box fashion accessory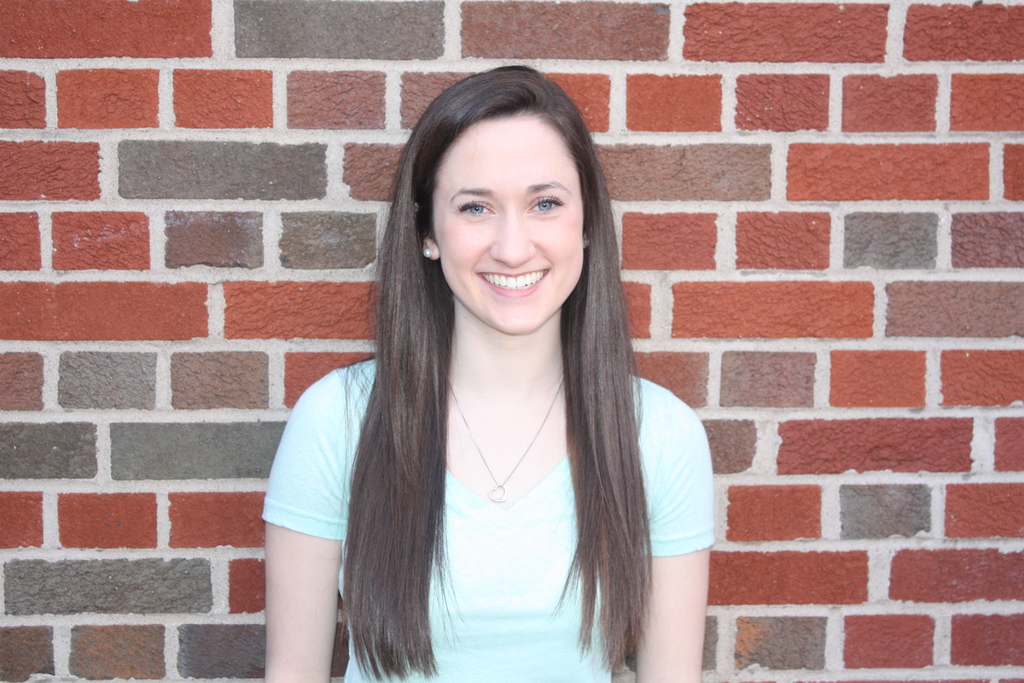
rect(583, 237, 595, 247)
